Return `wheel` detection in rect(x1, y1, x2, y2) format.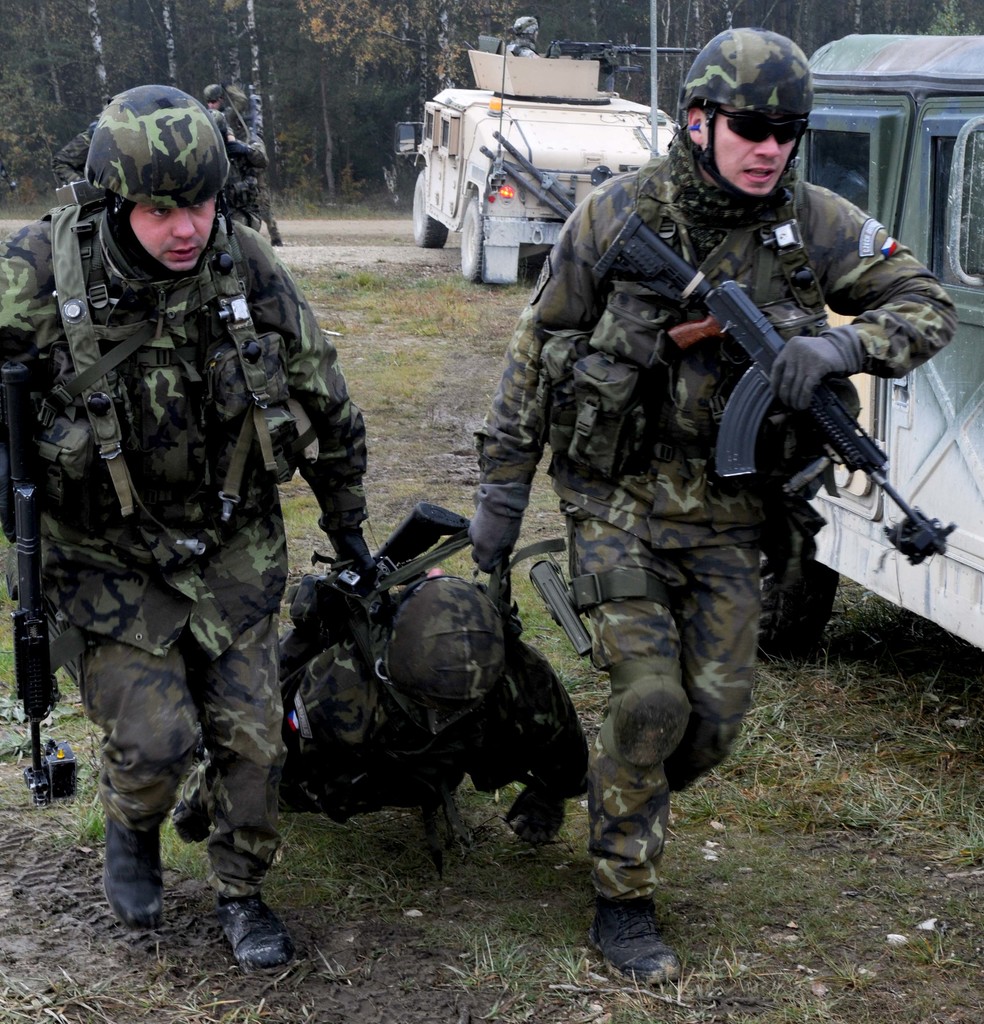
rect(460, 198, 486, 282).
